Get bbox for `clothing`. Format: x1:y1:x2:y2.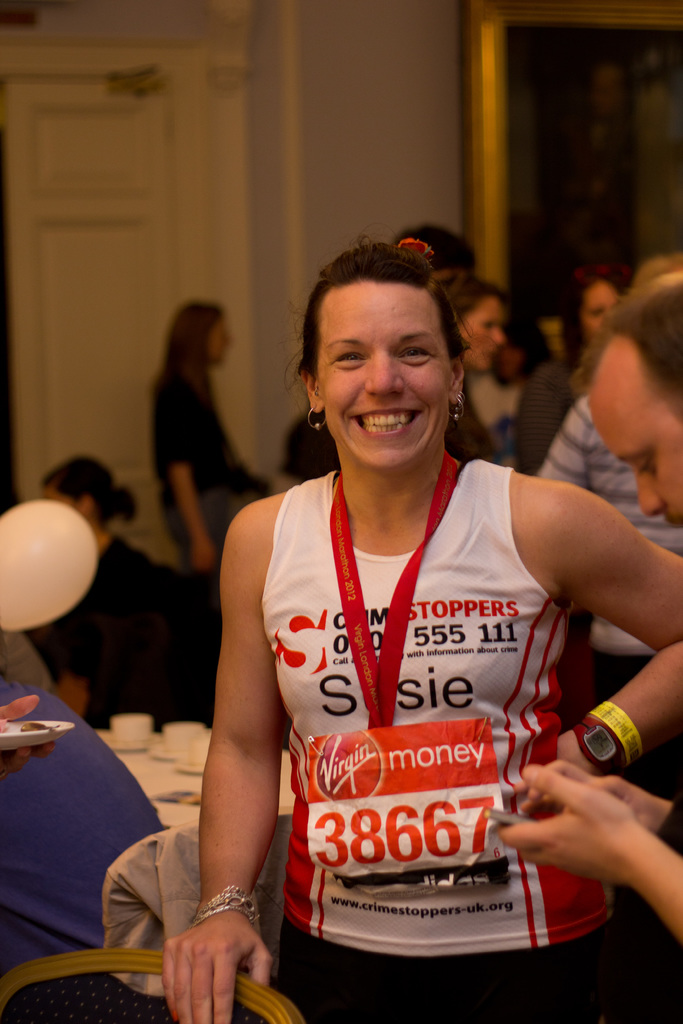
49:526:222:719.
